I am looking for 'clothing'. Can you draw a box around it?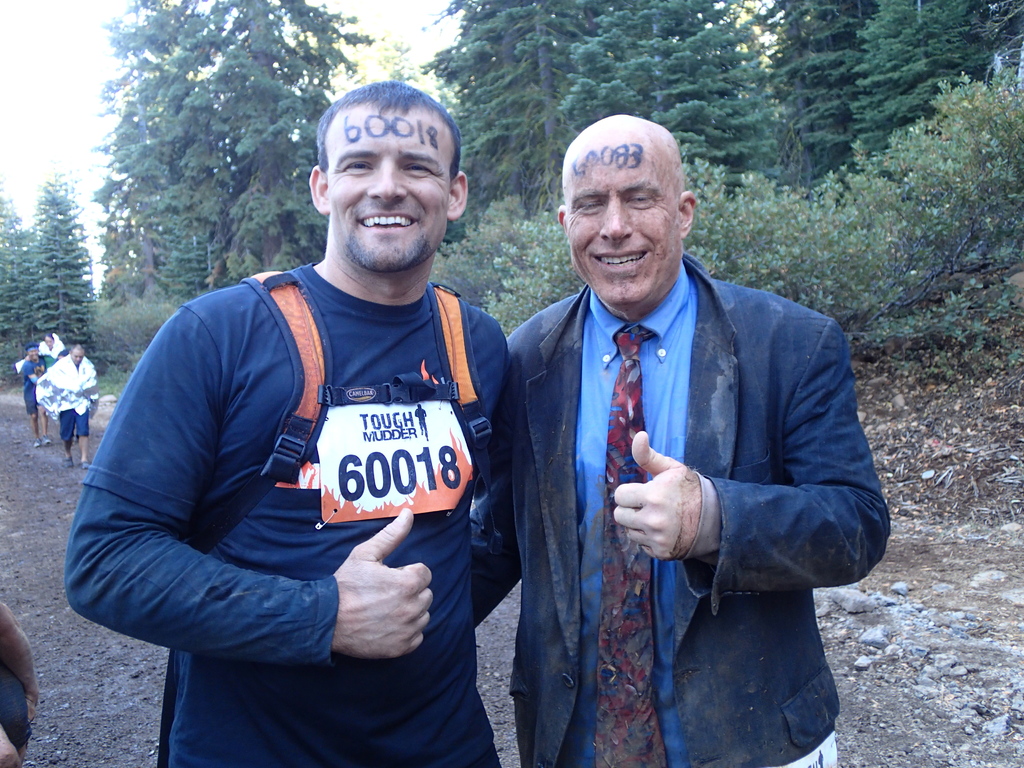
Sure, the bounding box is [489, 186, 865, 747].
